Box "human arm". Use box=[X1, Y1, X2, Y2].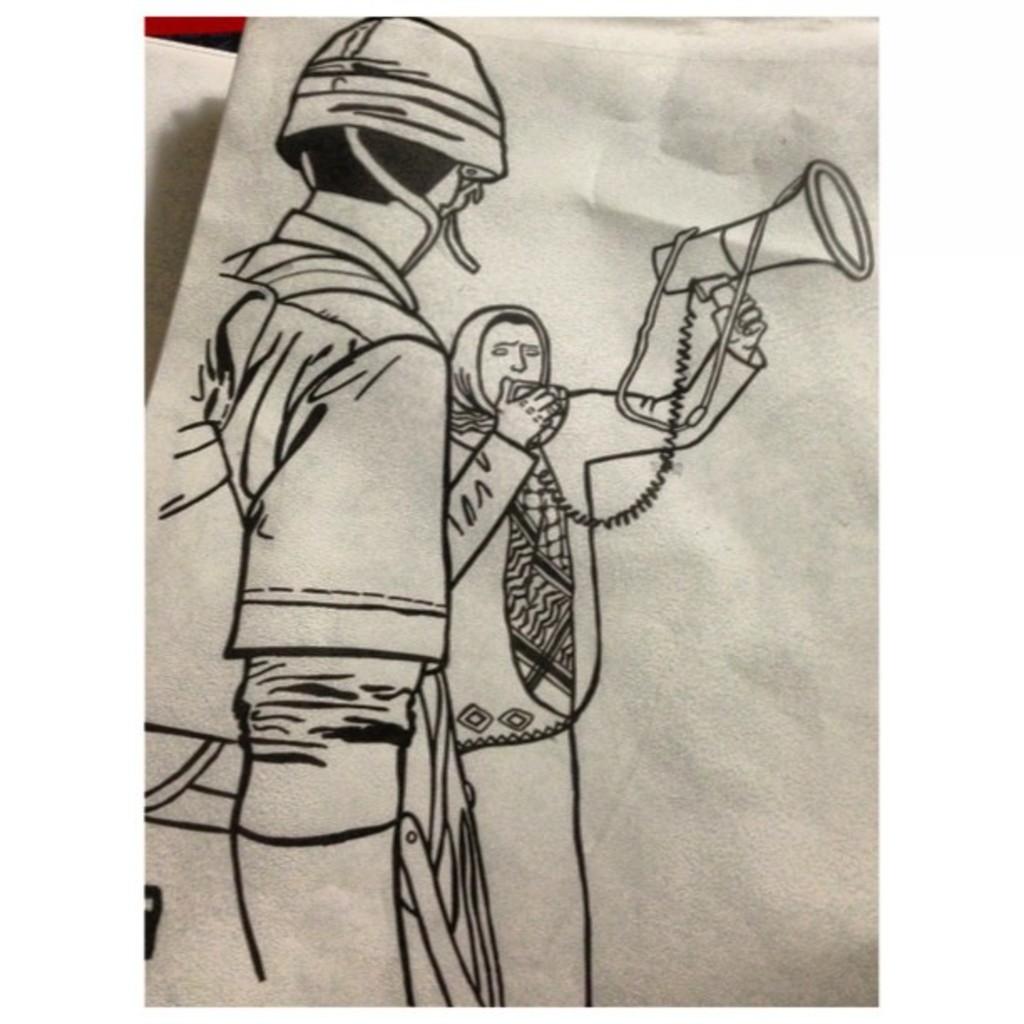
box=[569, 296, 773, 463].
